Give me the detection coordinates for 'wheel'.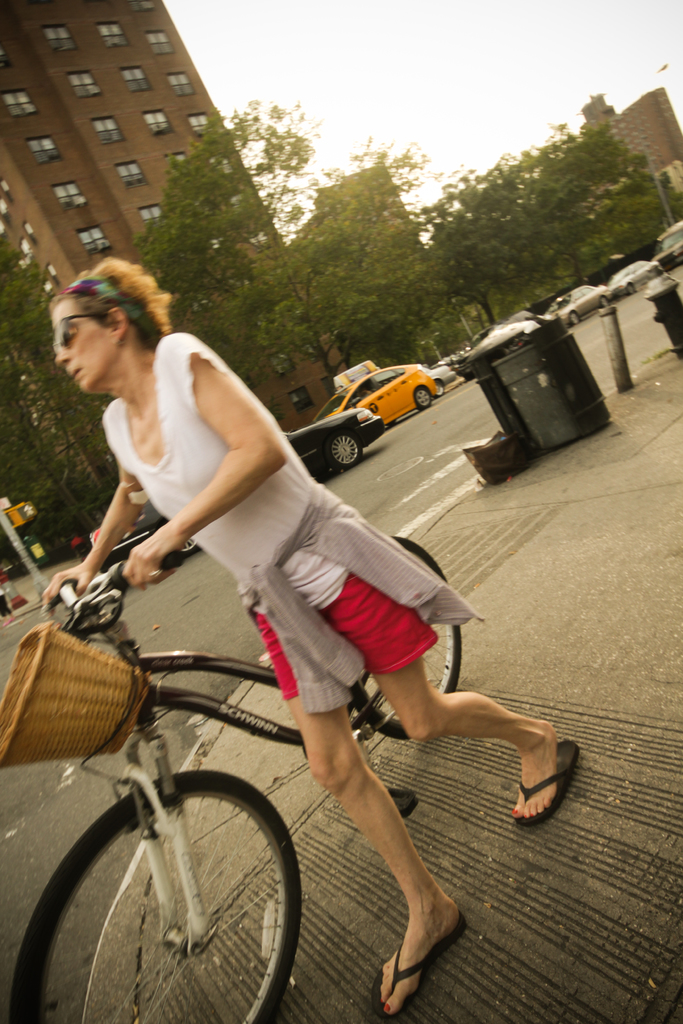
l=344, t=536, r=462, b=742.
